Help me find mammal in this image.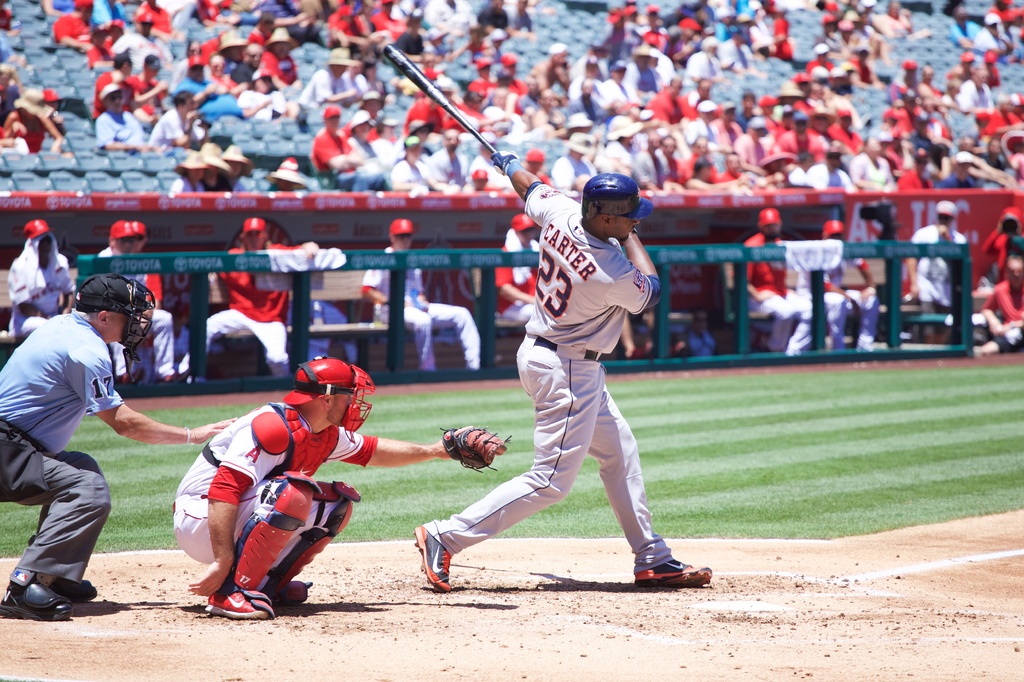
Found it: bbox=(165, 353, 511, 619).
